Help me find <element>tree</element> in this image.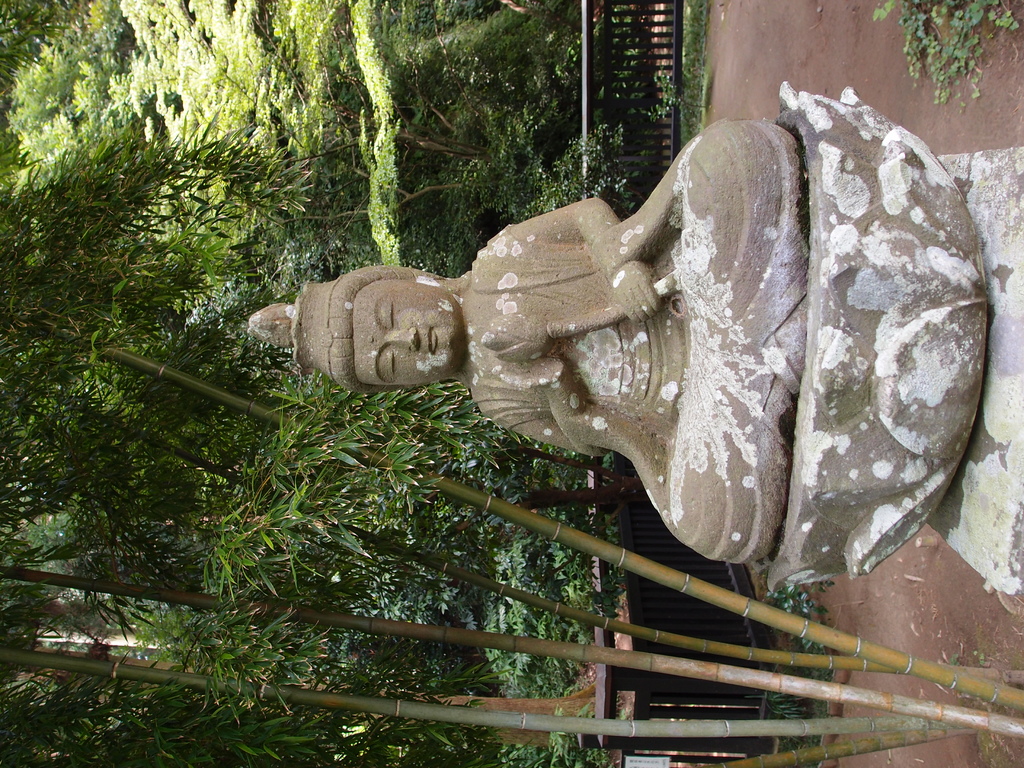
Found it: rect(0, 0, 97, 118).
